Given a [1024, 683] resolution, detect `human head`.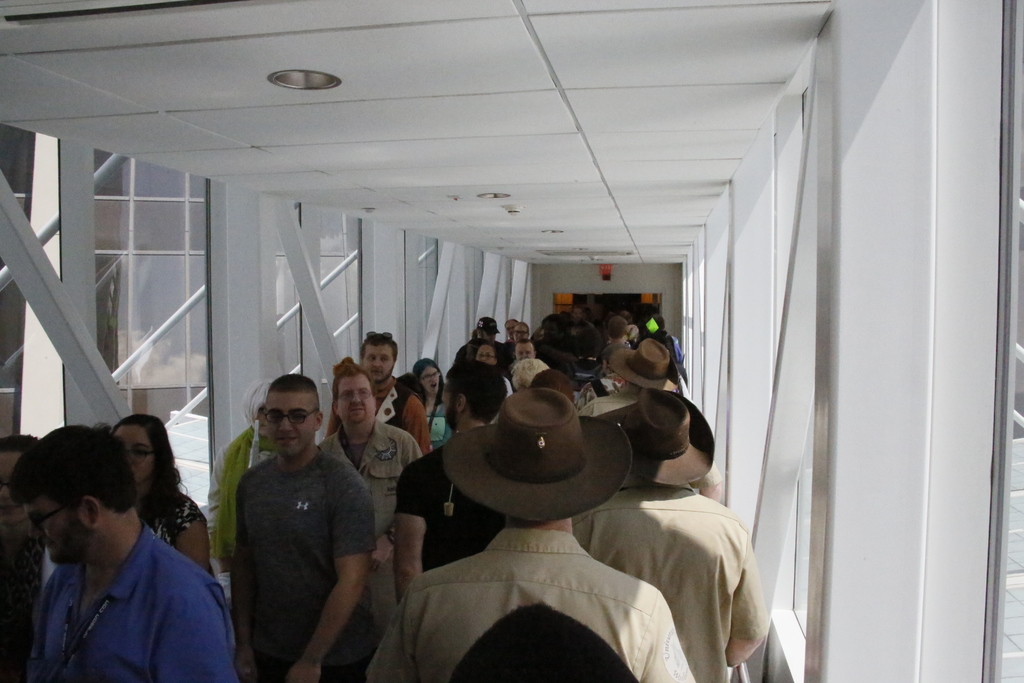
x1=441 y1=360 x2=509 y2=435.
